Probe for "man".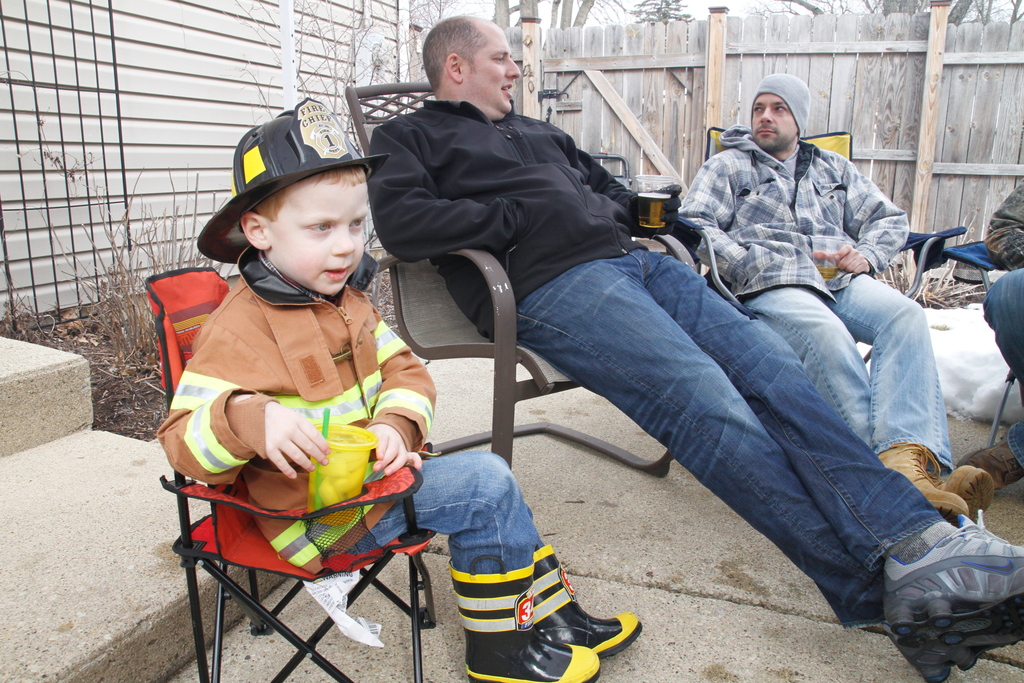
Probe result: 675, 73, 988, 523.
